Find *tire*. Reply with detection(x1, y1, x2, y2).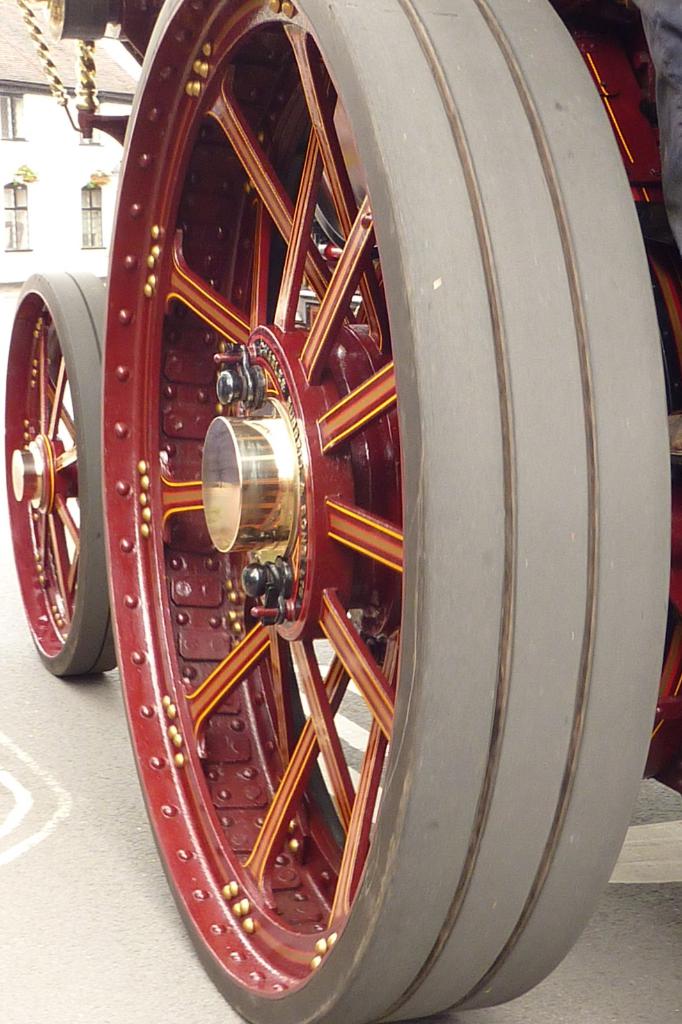
detection(5, 273, 115, 680).
